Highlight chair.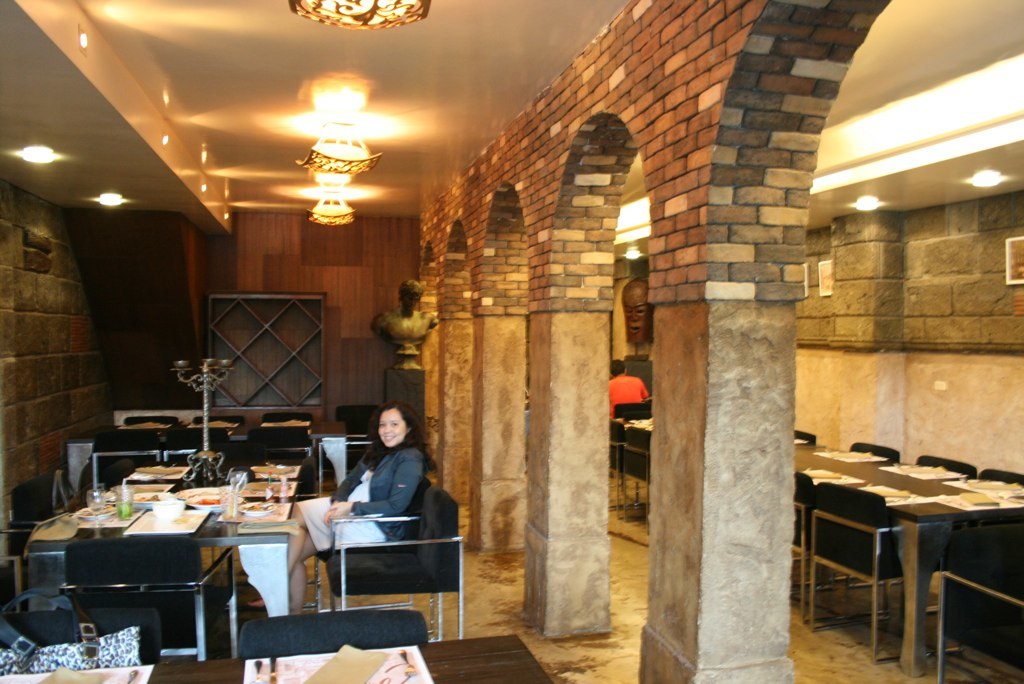
Highlighted region: locate(123, 415, 178, 425).
